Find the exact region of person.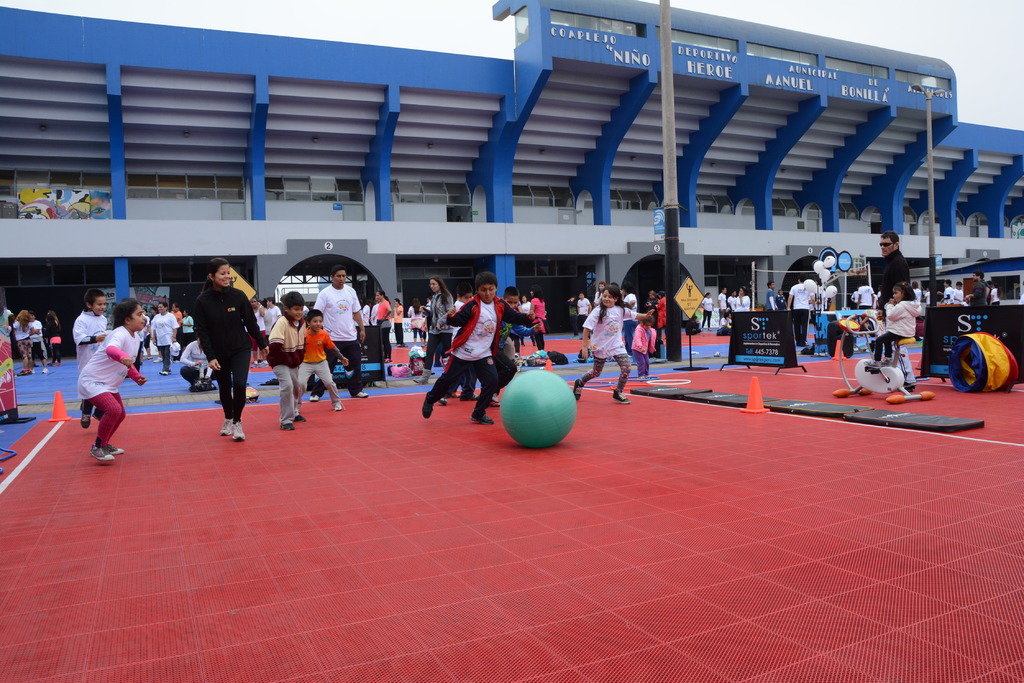
Exact region: [x1=298, y1=308, x2=348, y2=408].
